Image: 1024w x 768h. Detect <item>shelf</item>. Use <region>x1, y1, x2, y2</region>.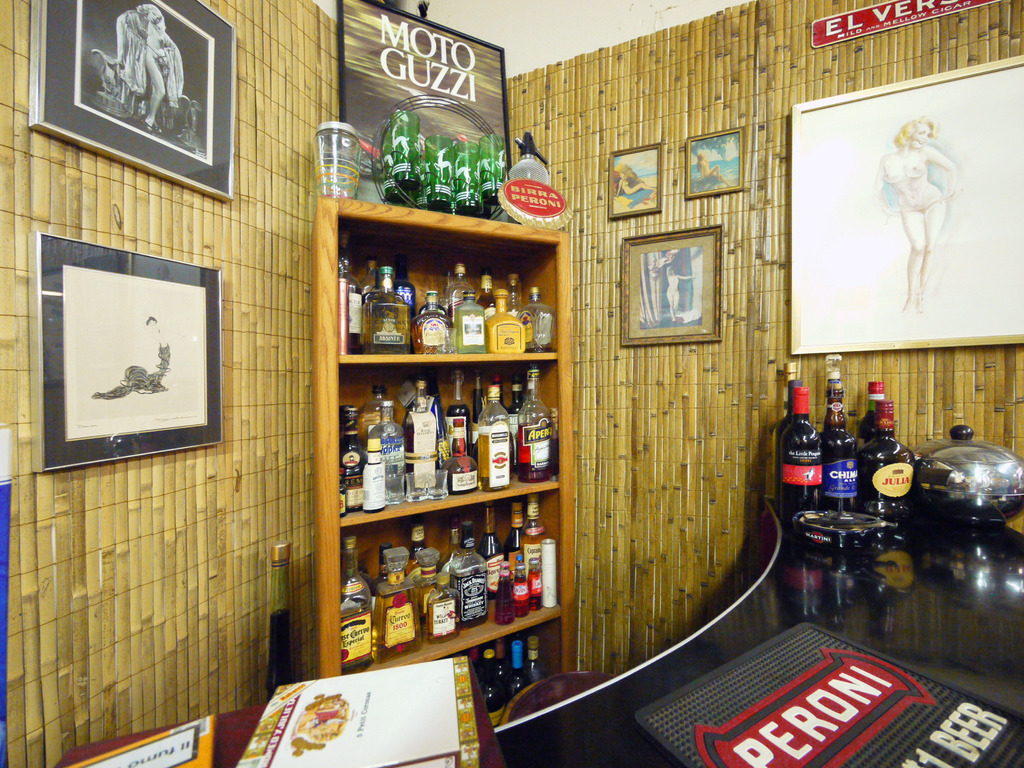
<region>289, 148, 573, 719</region>.
